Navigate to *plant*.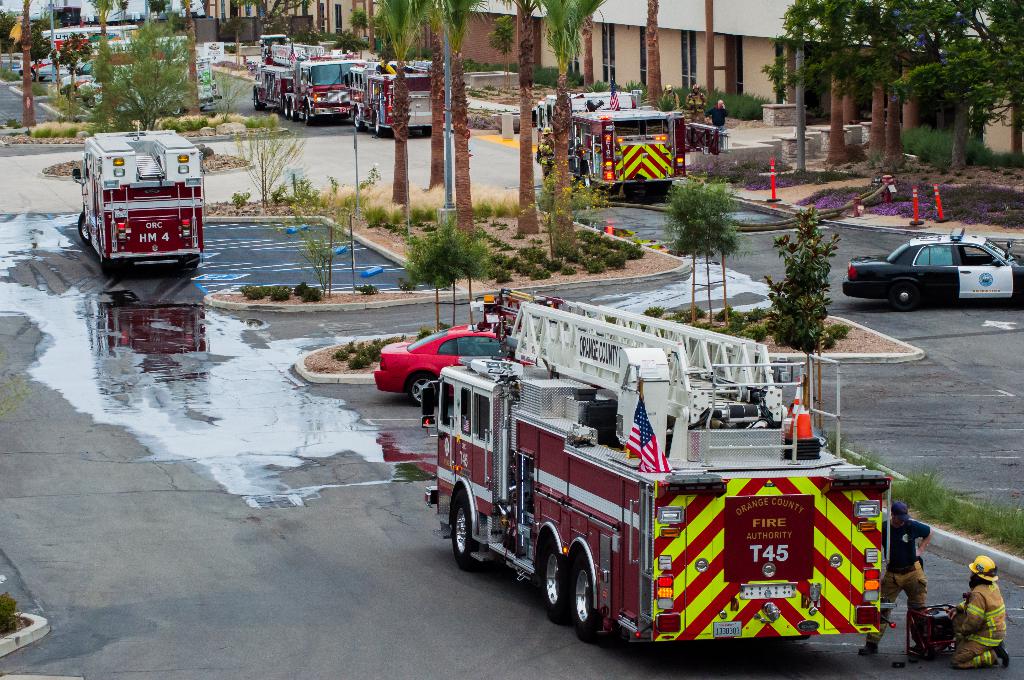
Navigation target: 529,236,541,242.
